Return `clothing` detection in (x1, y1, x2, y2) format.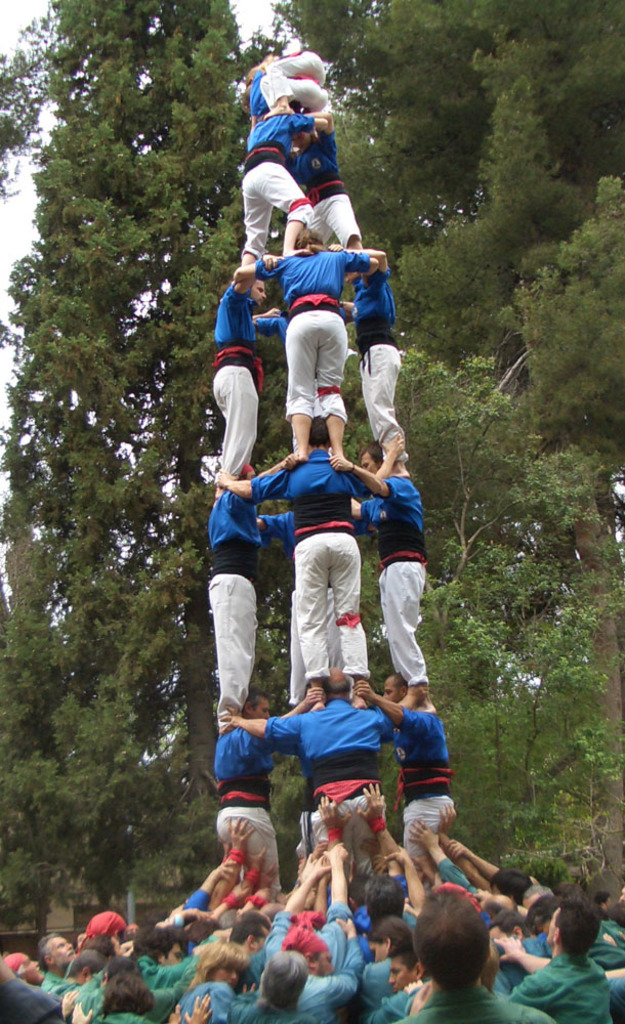
(267, 695, 384, 841).
